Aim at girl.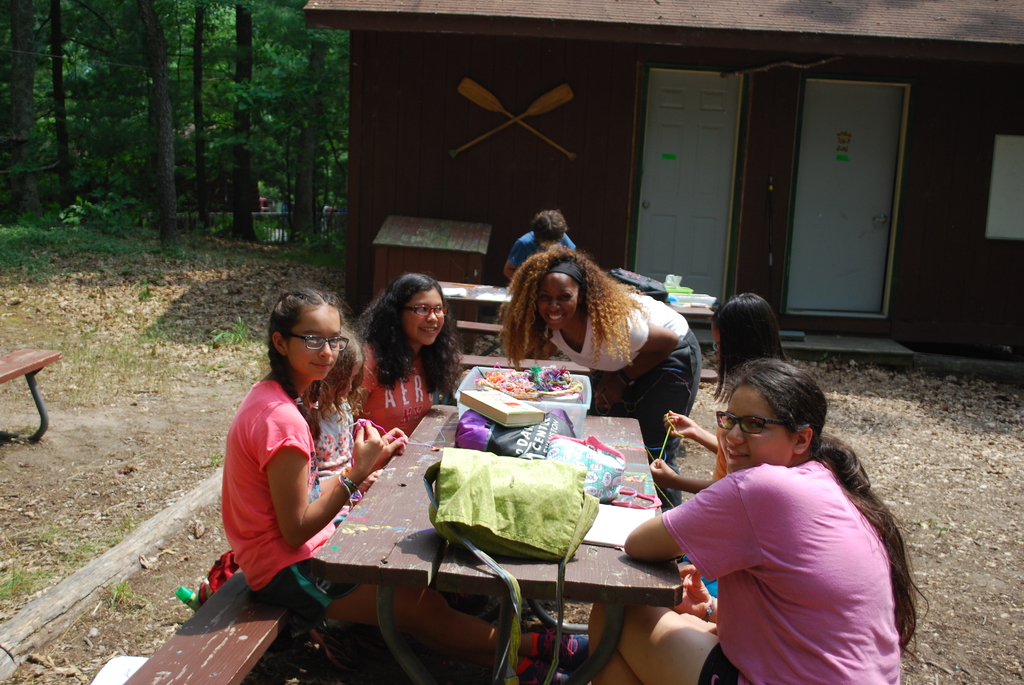
Aimed at left=309, top=326, right=390, bottom=508.
